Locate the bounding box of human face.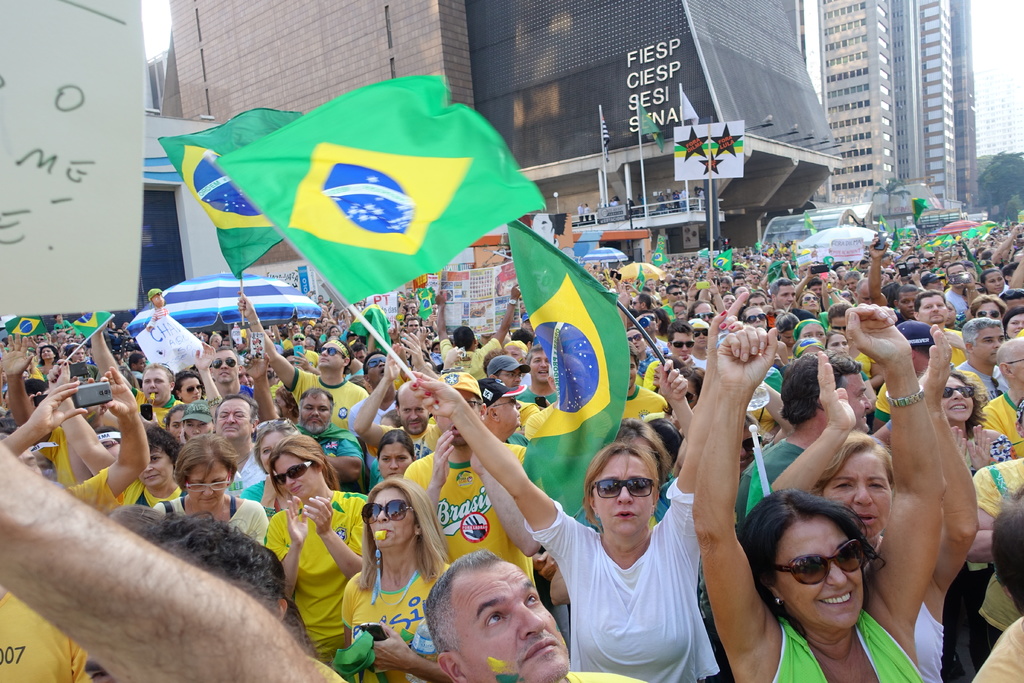
Bounding box: detection(367, 482, 414, 545).
